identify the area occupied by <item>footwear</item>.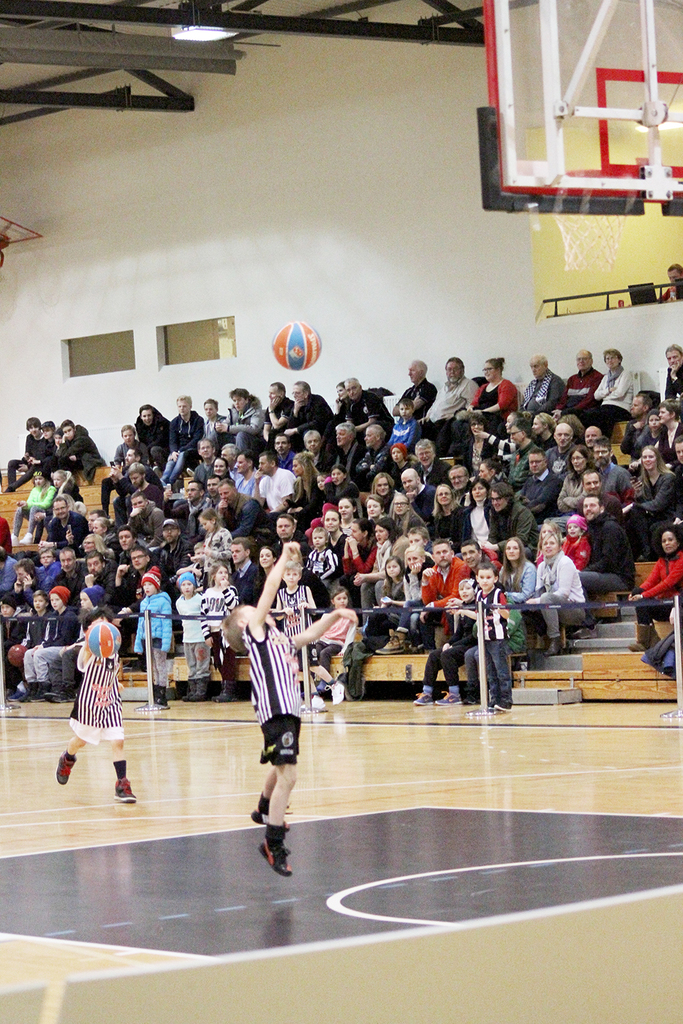
Area: bbox=[626, 621, 654, 655].
